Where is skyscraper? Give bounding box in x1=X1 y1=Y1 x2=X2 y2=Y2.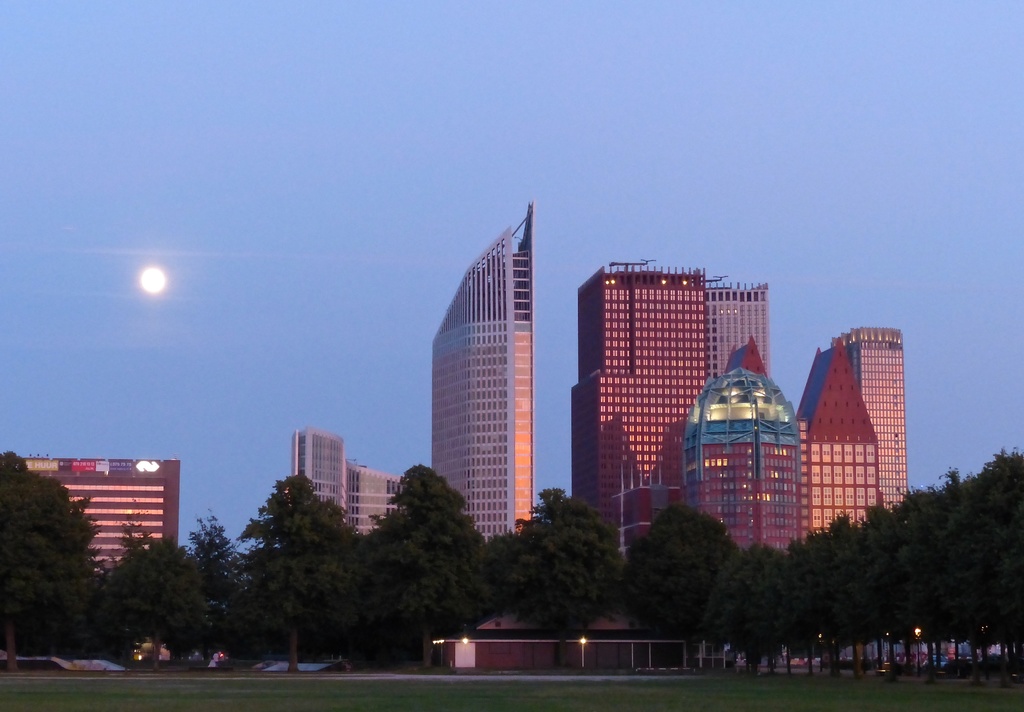
x1=831 y1=324 x2=908 y2=509.
